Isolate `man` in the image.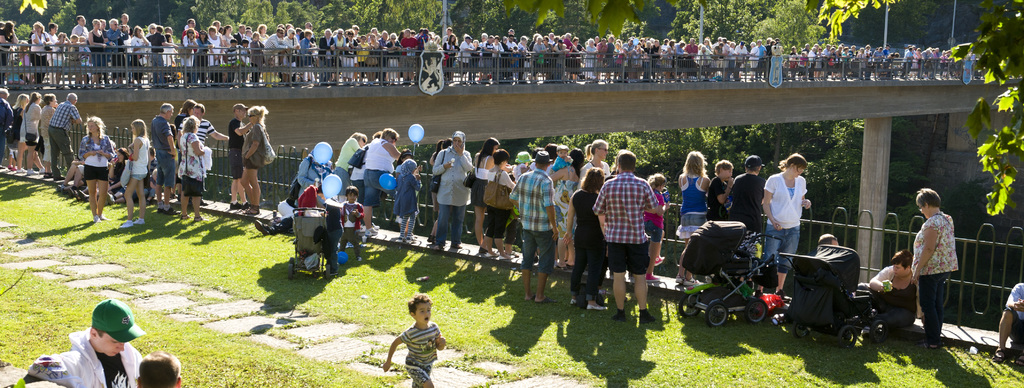
Isolated region: left=147, top=26, right=179, bottom=87.
